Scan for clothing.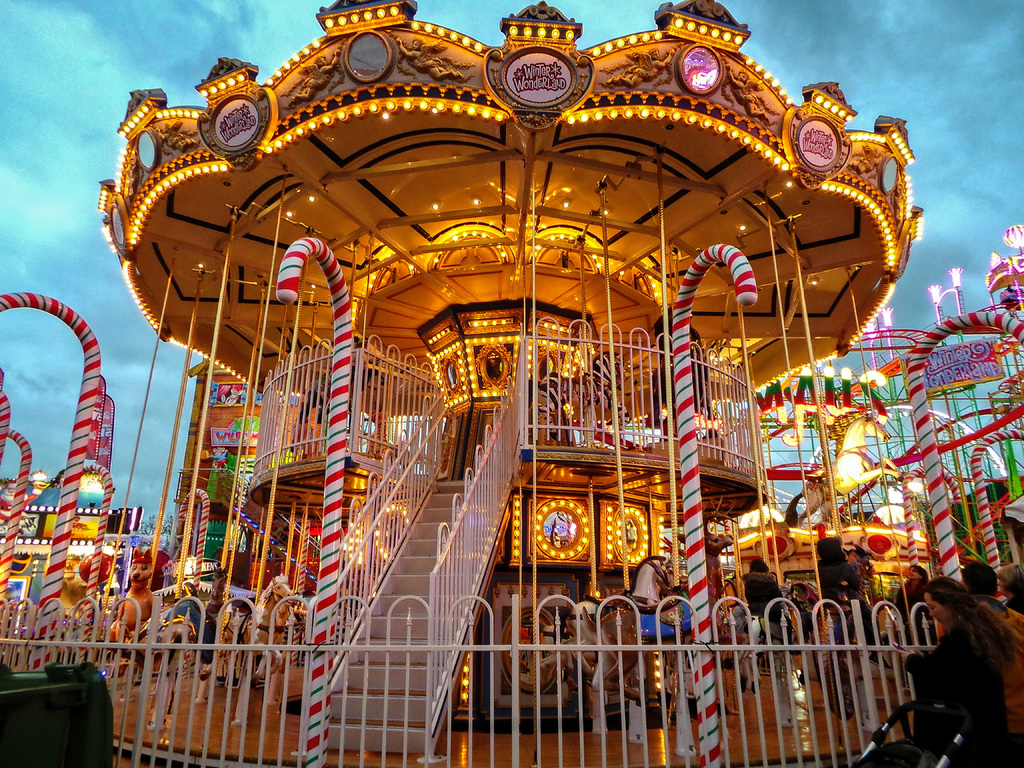
Scan result: region(988, 596, 1023, 746).
